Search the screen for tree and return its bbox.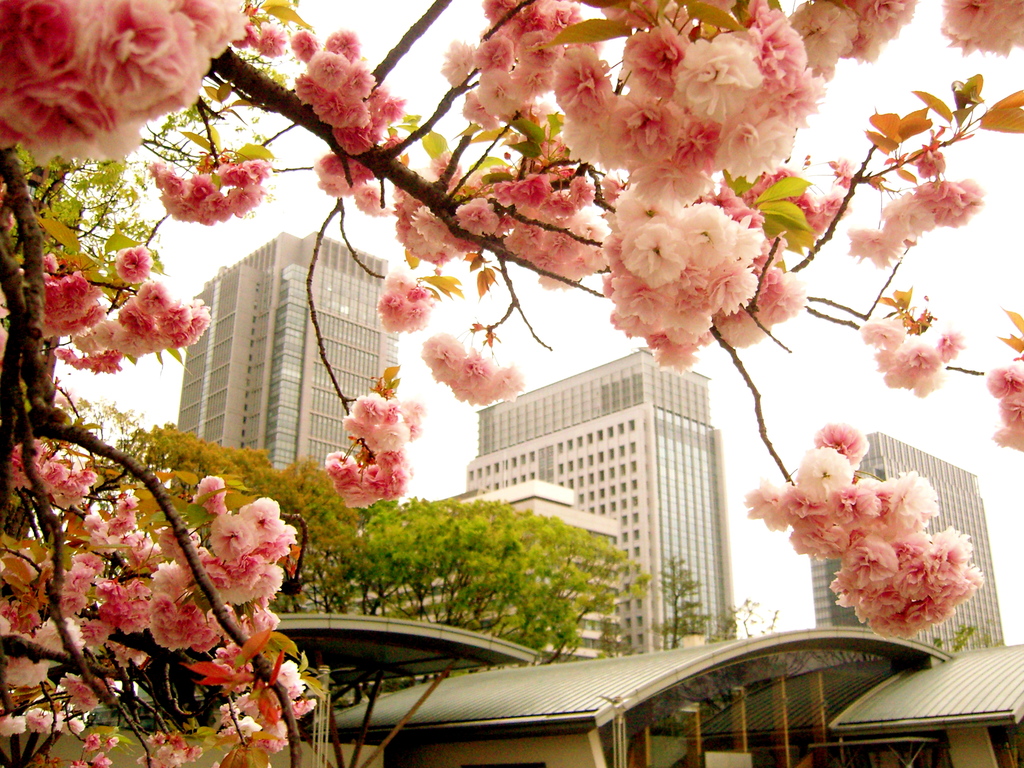
Found: <region>647, 555, 712, 653</region>.
